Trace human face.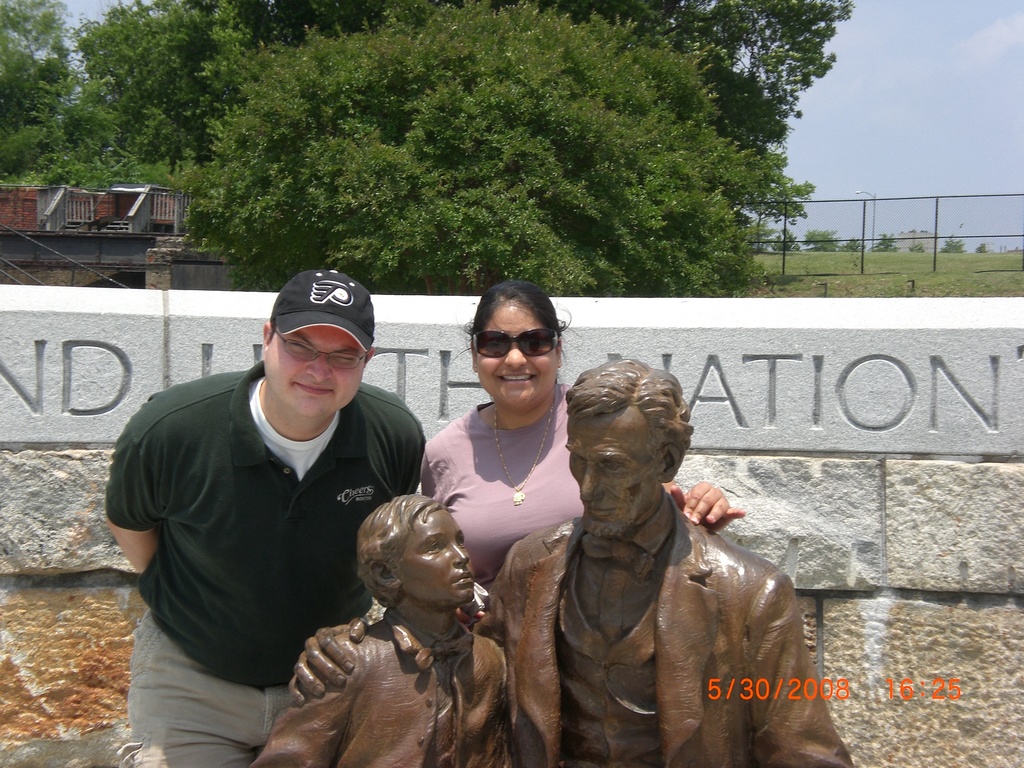
Traced to bbox(476, 307, 557, 410).
